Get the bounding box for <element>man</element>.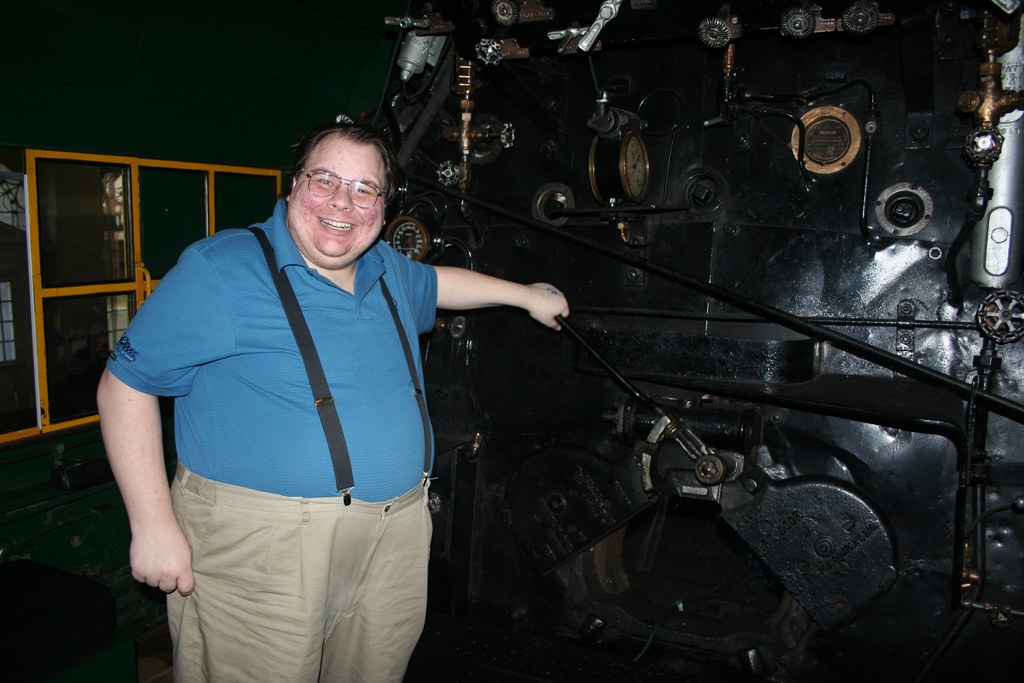
(x1=92, y1=104, x2=500, y2=682).
